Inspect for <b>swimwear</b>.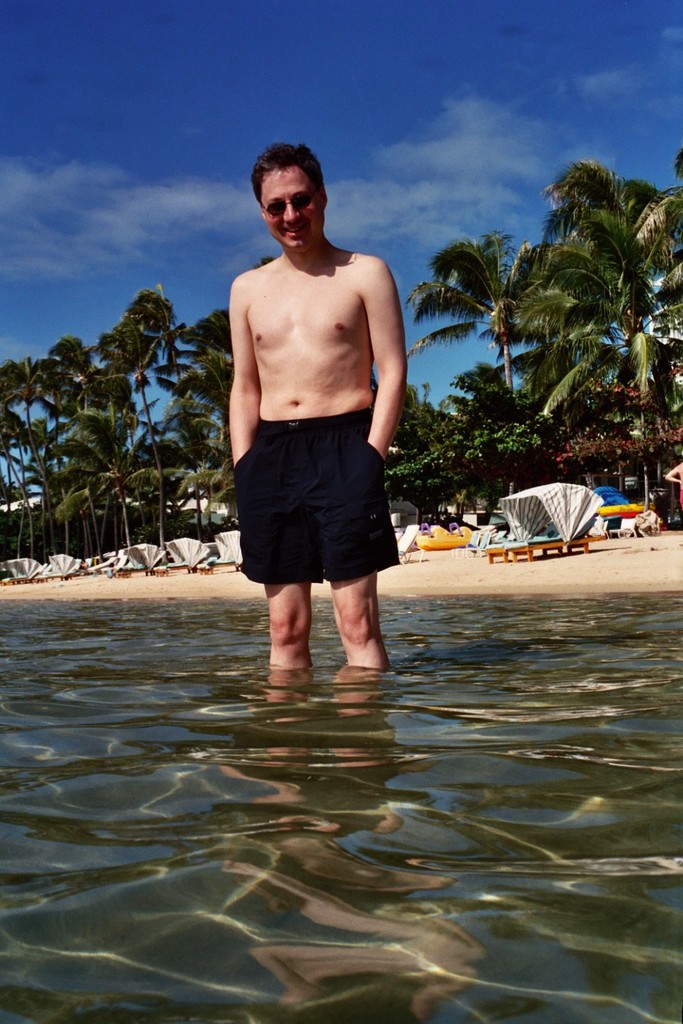
Inspection: {"x1": 236, "y1": 408, "x2": 405, "y2": 570}.
